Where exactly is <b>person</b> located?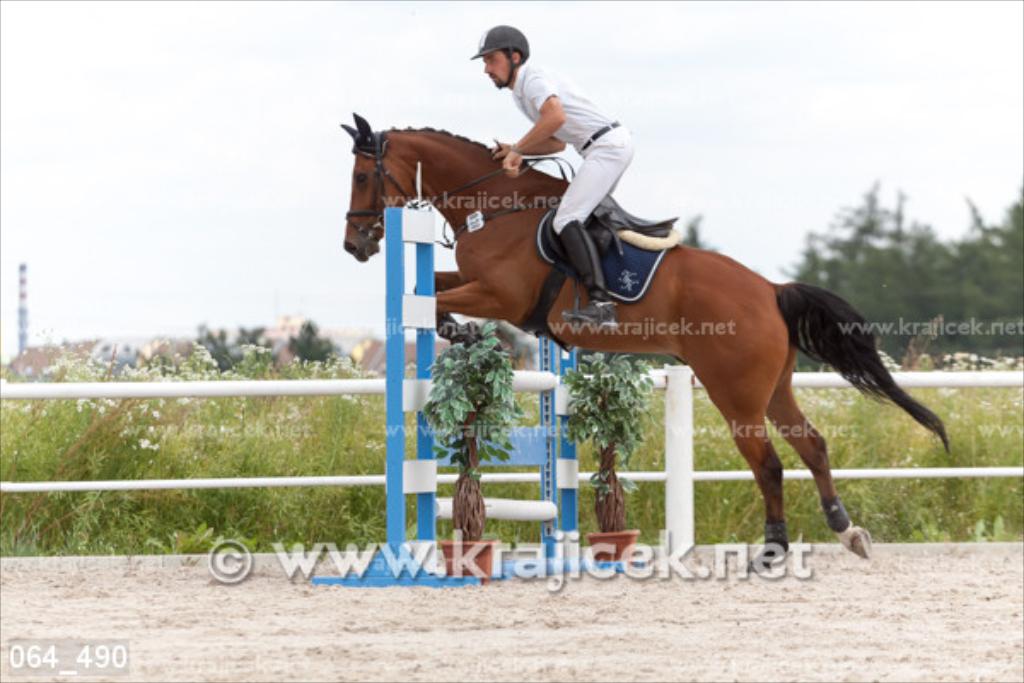
Its bounding box is region(468, 19, 637, 323).
